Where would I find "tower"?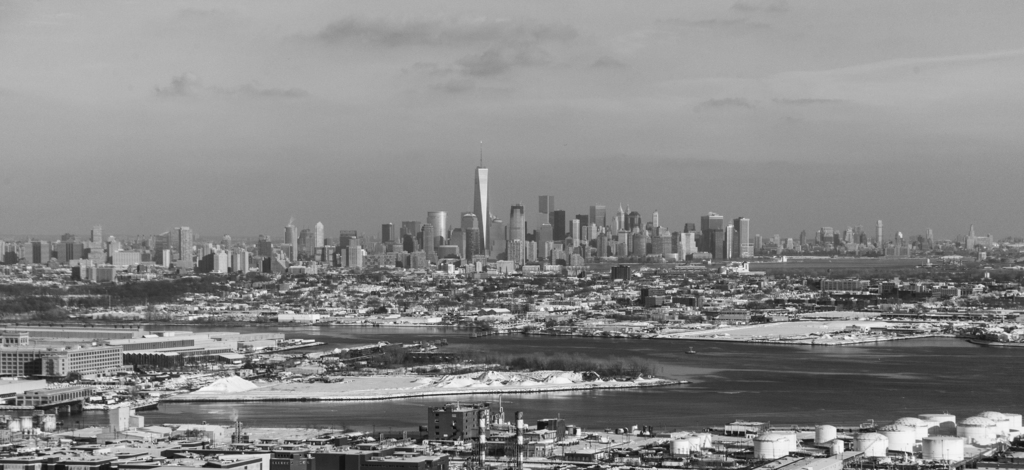
At (x1=347, y1=239, x2=360, y2=268).
